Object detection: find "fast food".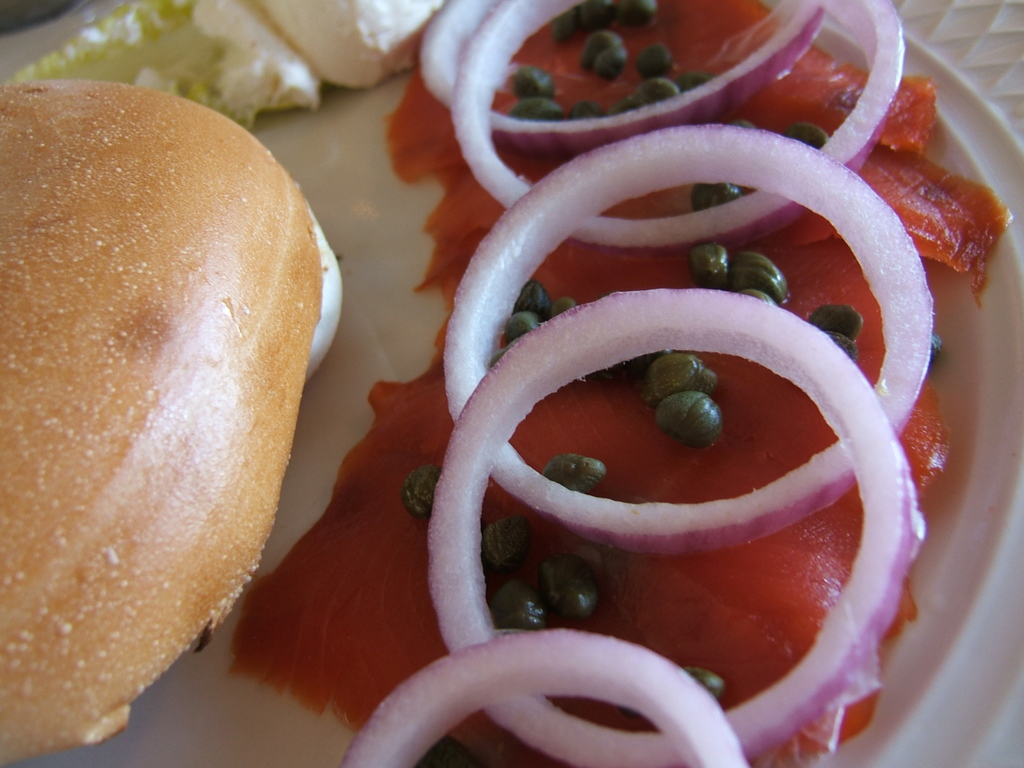
Rect(147, 0, 462, 120).
